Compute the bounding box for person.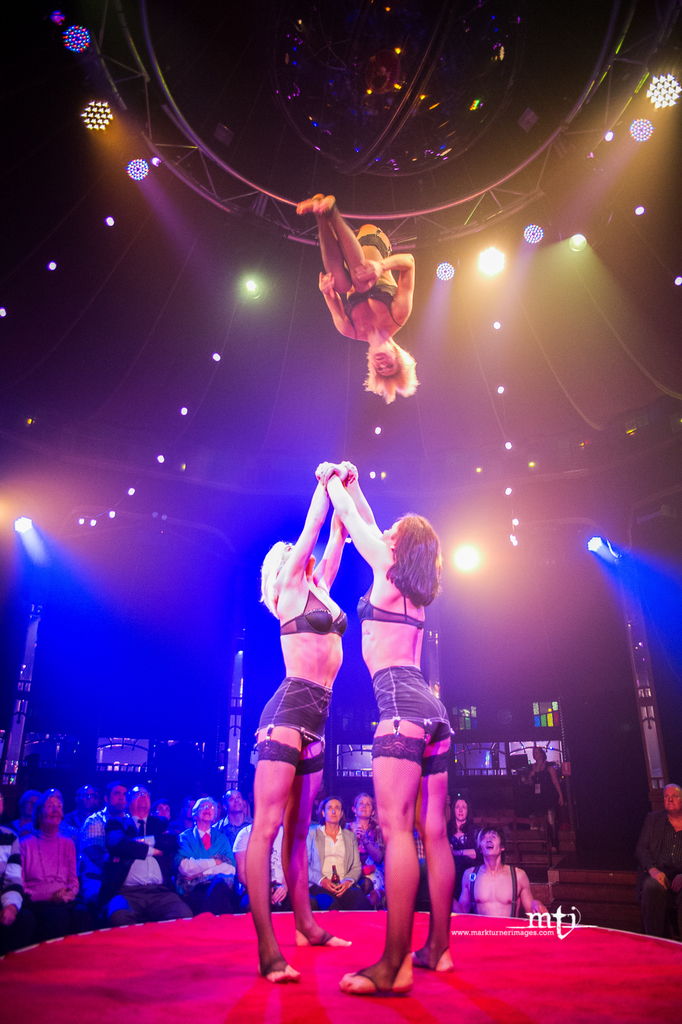
171,792,197,832.
